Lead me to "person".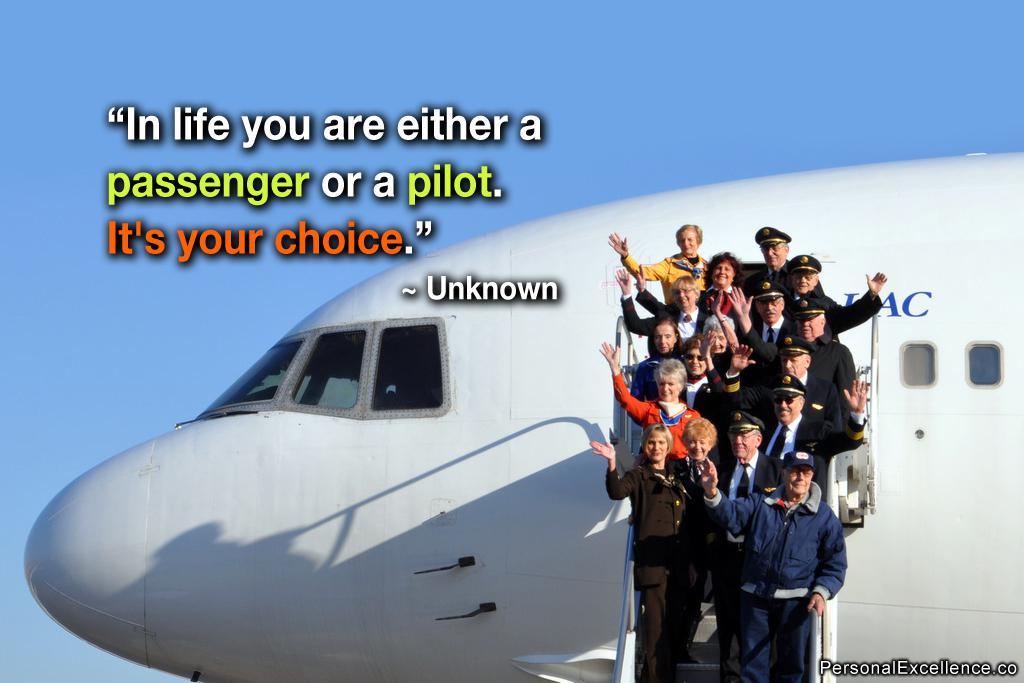
Lead to [686, 415, 721, 482].
